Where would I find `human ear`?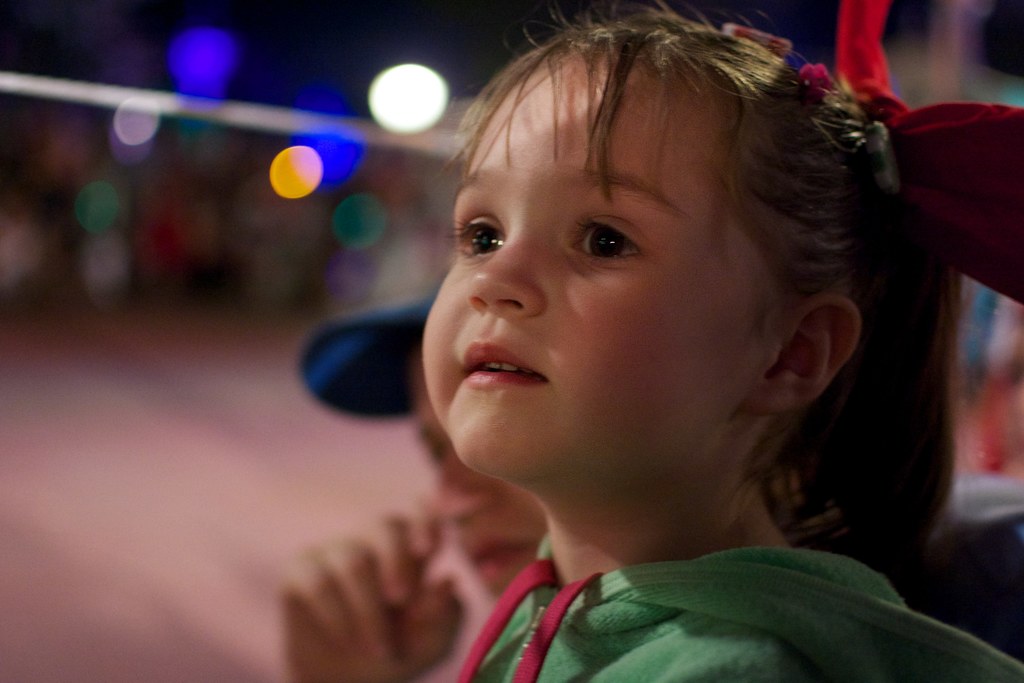
At x1=750, y1=295, x2=861, y2=412.
